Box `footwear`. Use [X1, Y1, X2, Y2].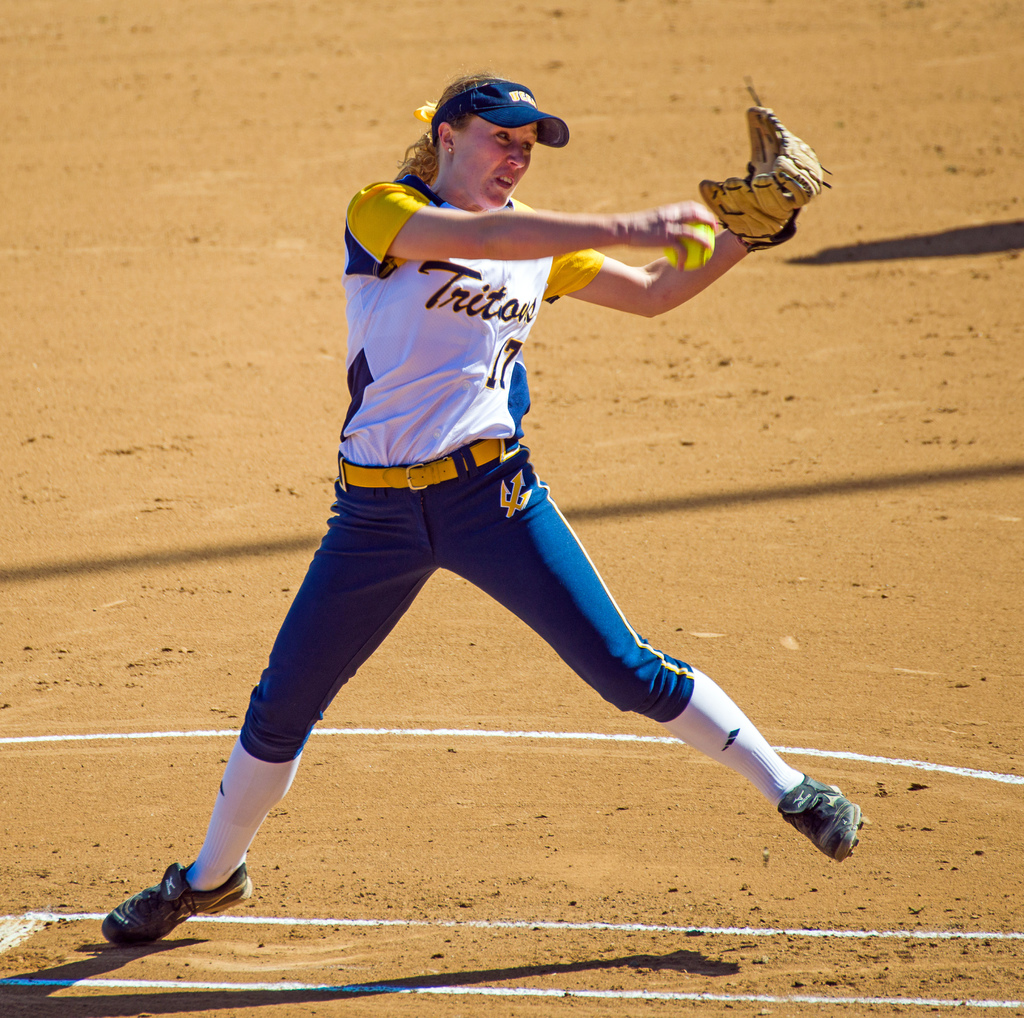
[99, 864, 257, 951].
